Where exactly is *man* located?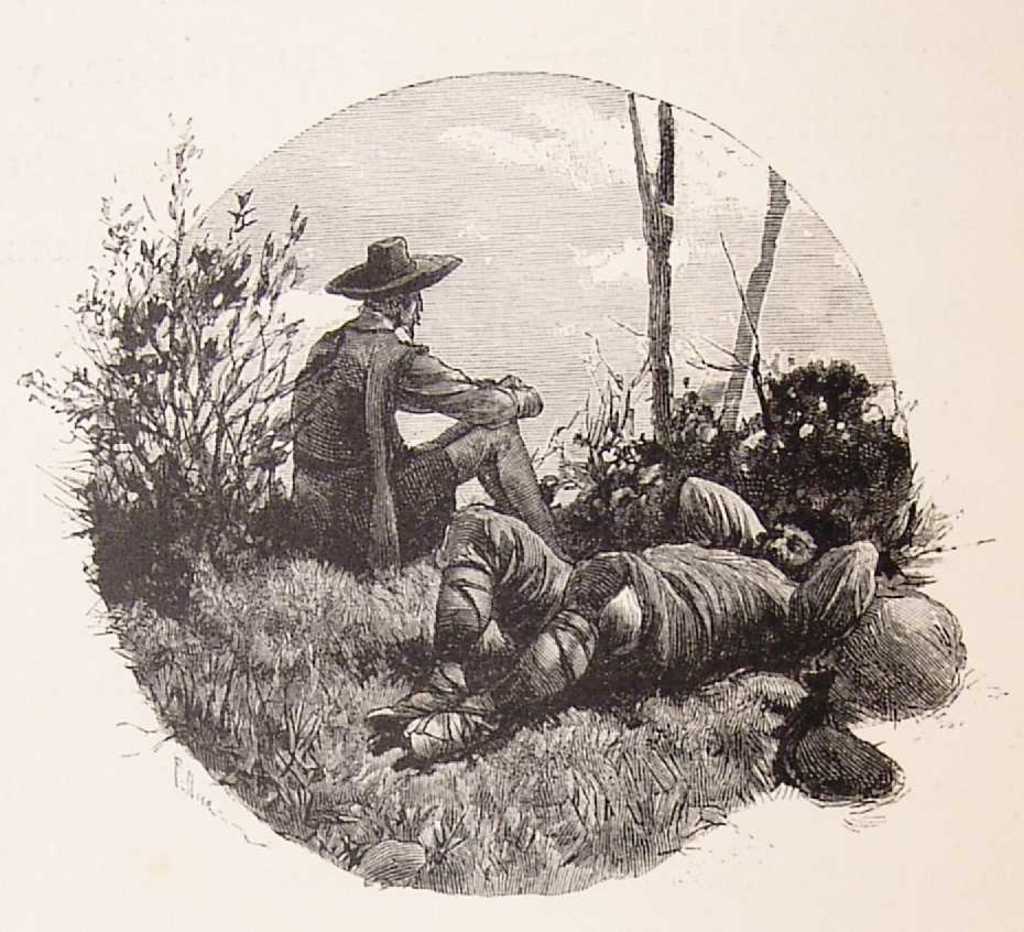
Its bounding box is locate(366, 478, 879, 771).
